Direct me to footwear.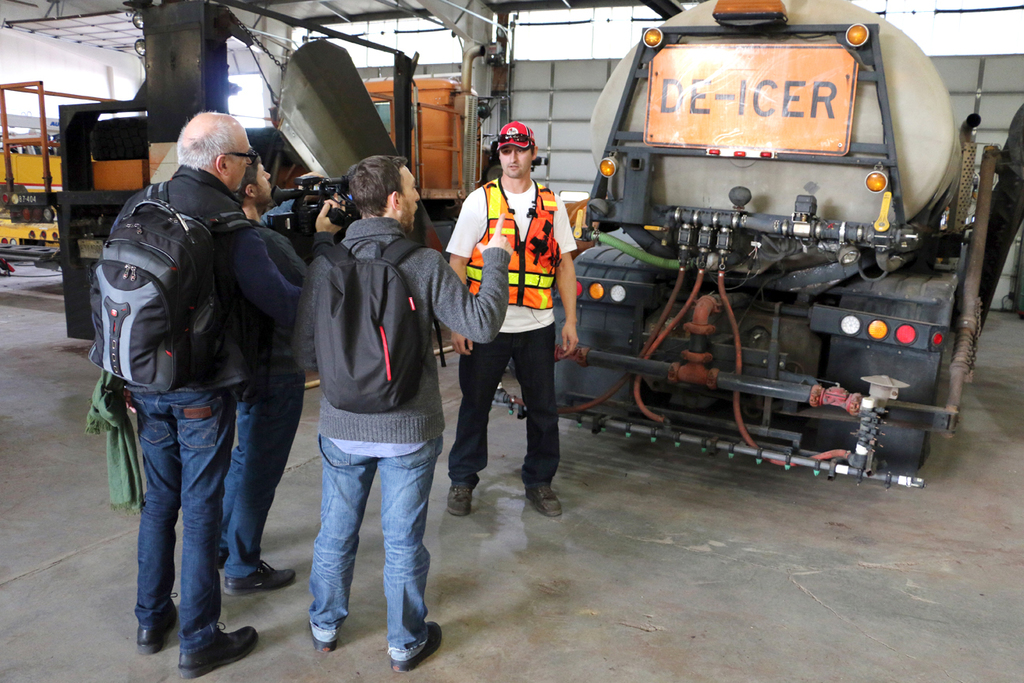
Direction: left=310, top=625, right=336, bottom=651.
